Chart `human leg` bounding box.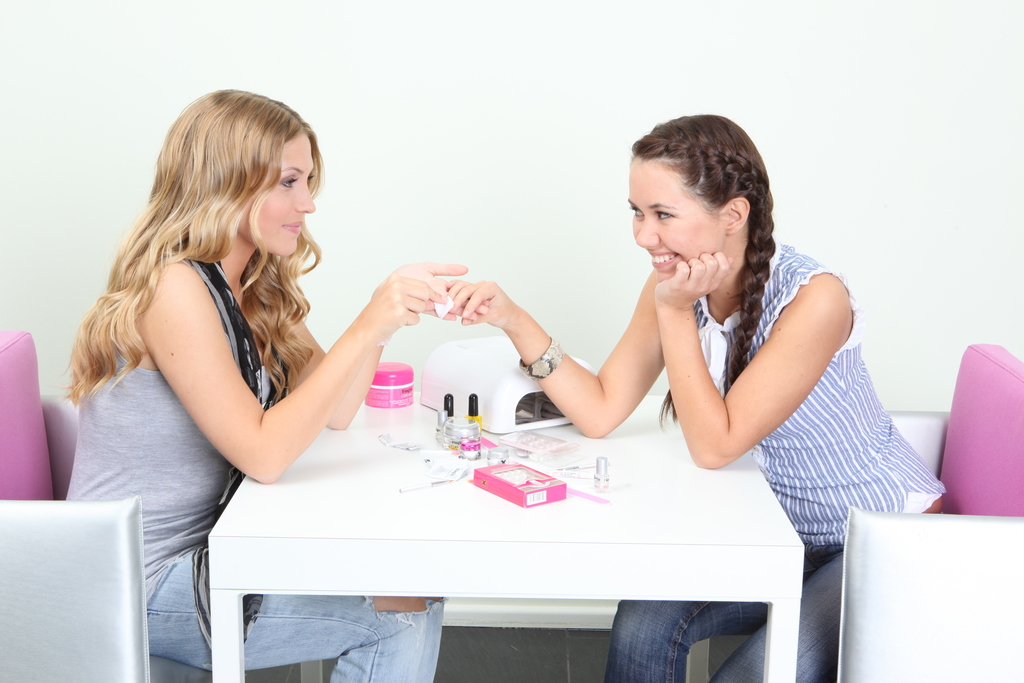
Charted: 723 562 850 682.
